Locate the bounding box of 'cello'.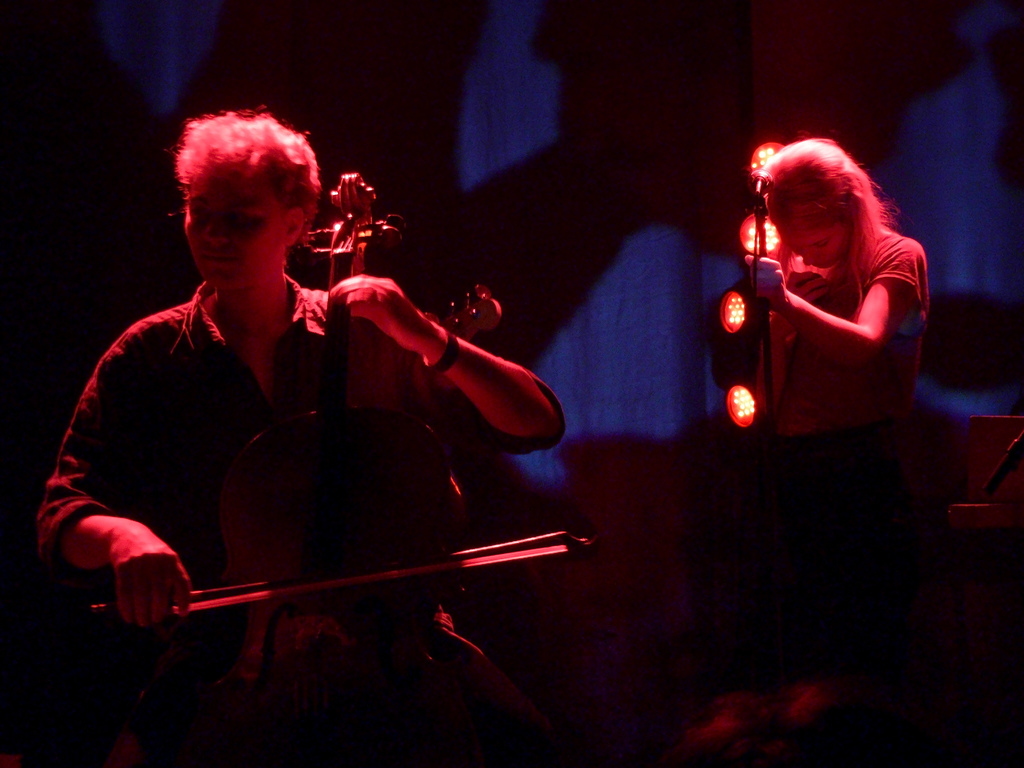
Bounding box: bbox(191, 166, 583, 762).
